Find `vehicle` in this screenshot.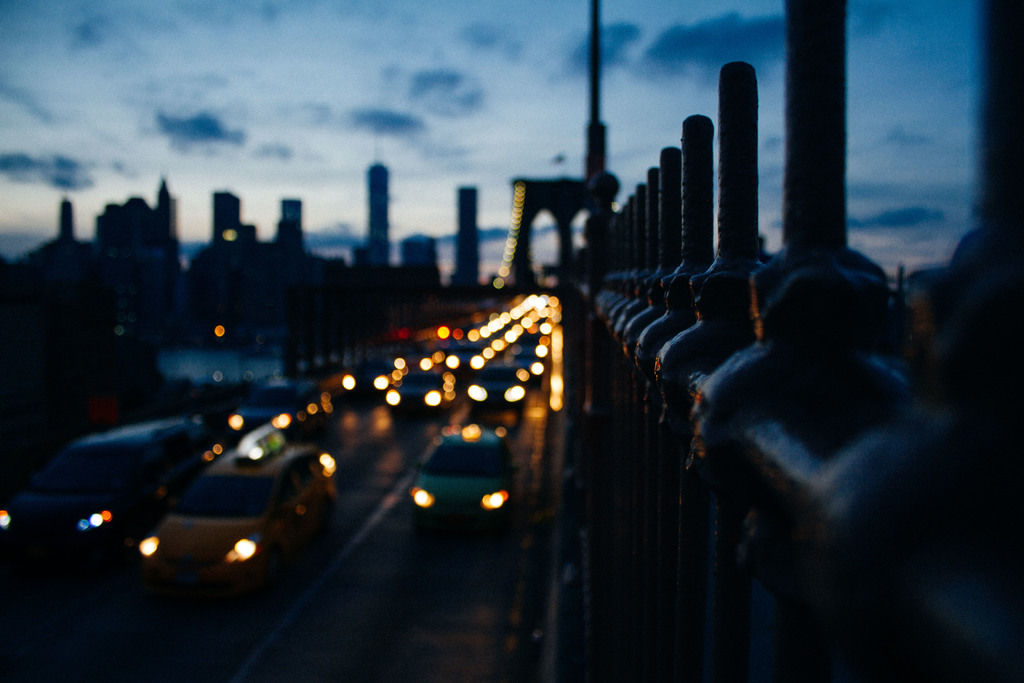
The bounding box for `vehicle` is (404, 422, 522, 519).
